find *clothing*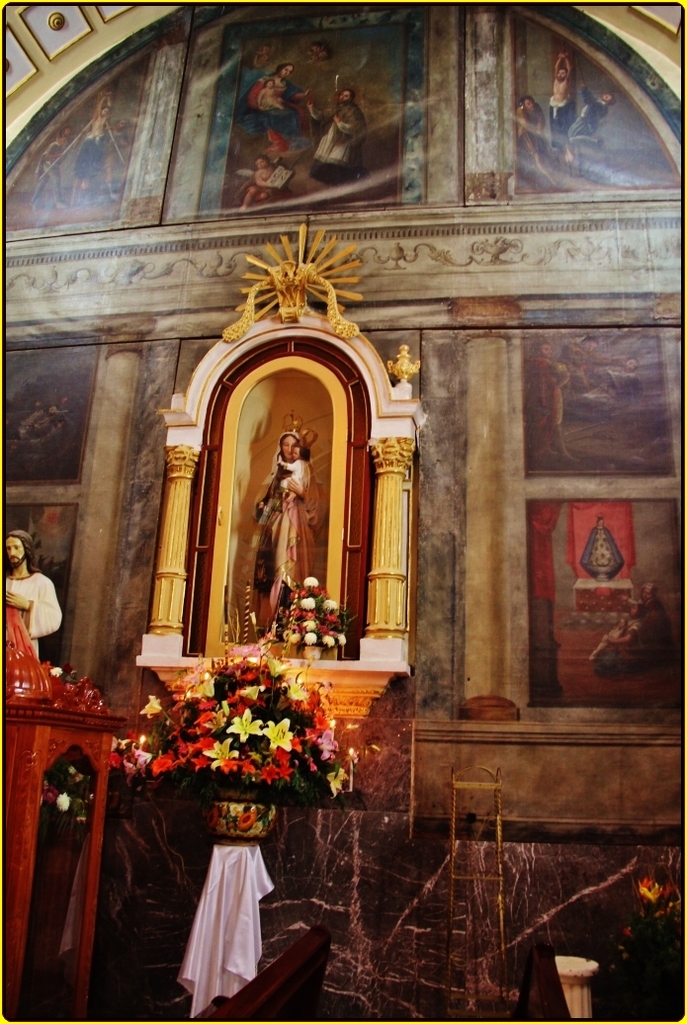
rect(630, 597, 669, 646)
